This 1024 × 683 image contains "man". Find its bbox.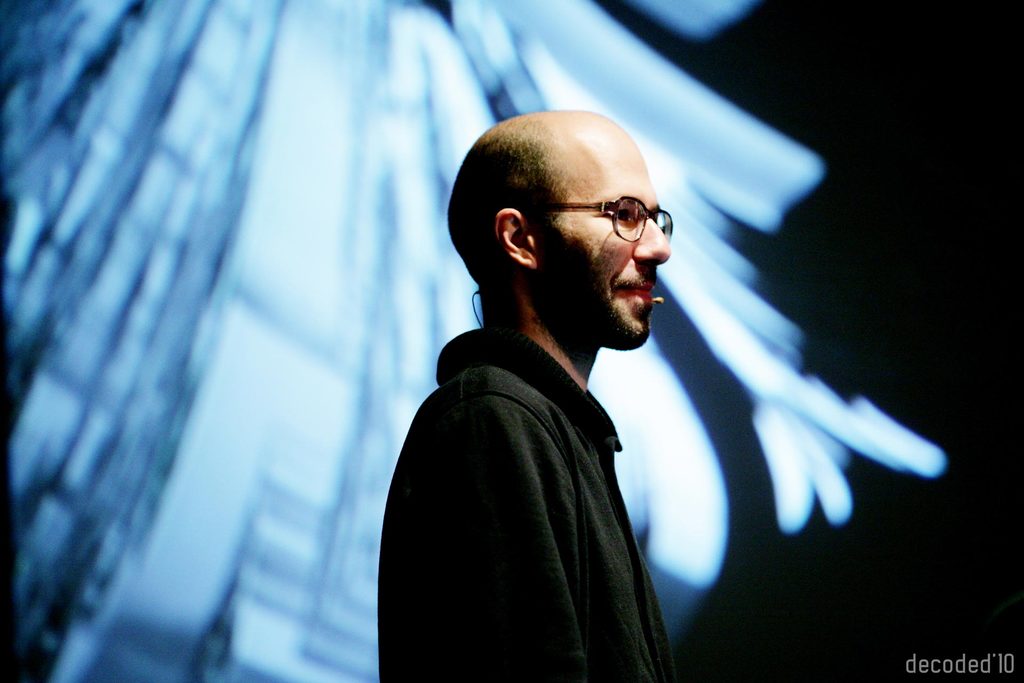
376:99:678:682.
